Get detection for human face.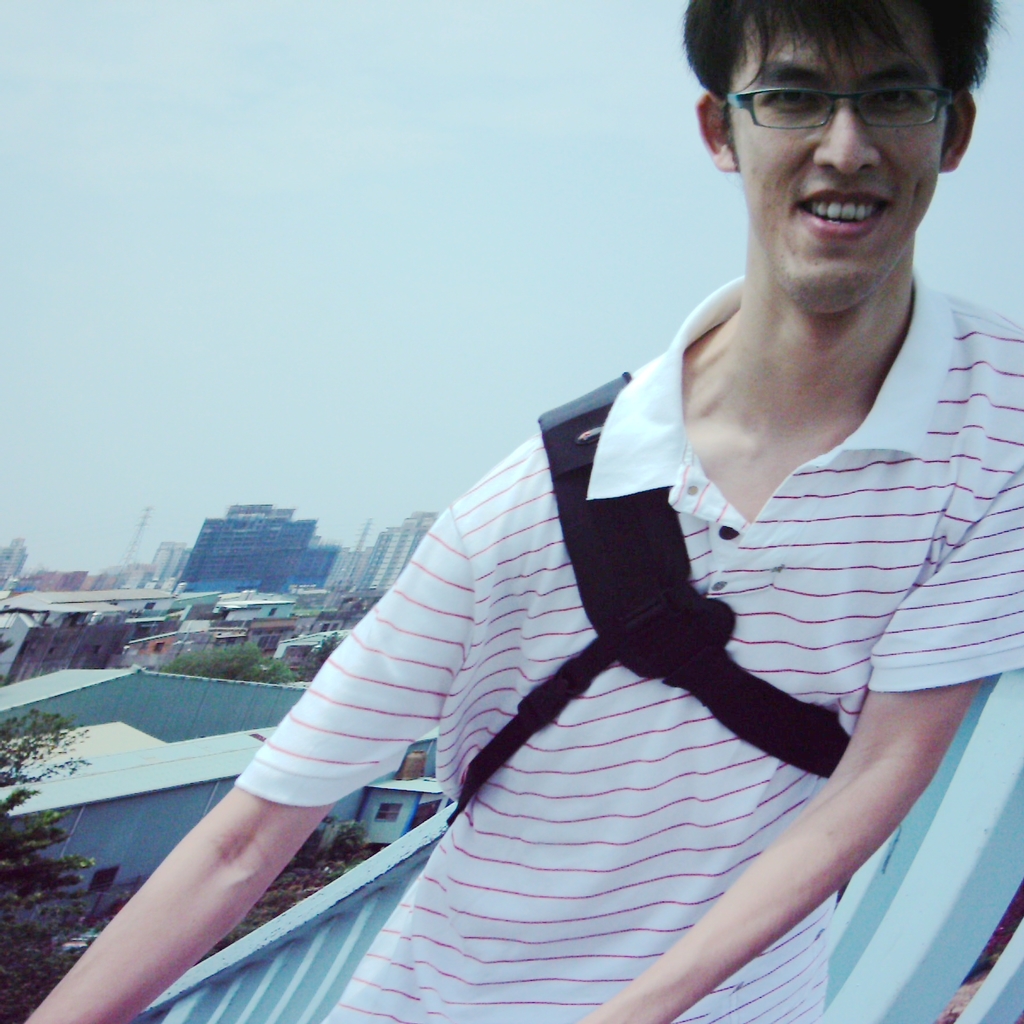
Detection: 726:0:954:307.
